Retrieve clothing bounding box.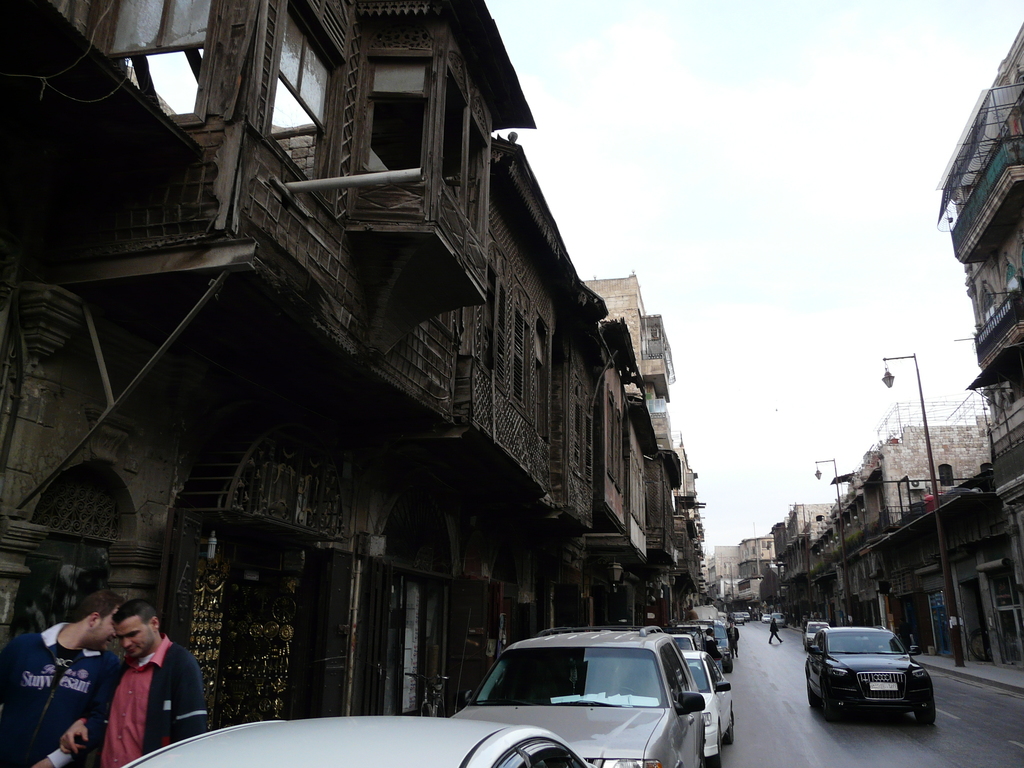
Bounding box: BBox(724, 624, 741, 656).
